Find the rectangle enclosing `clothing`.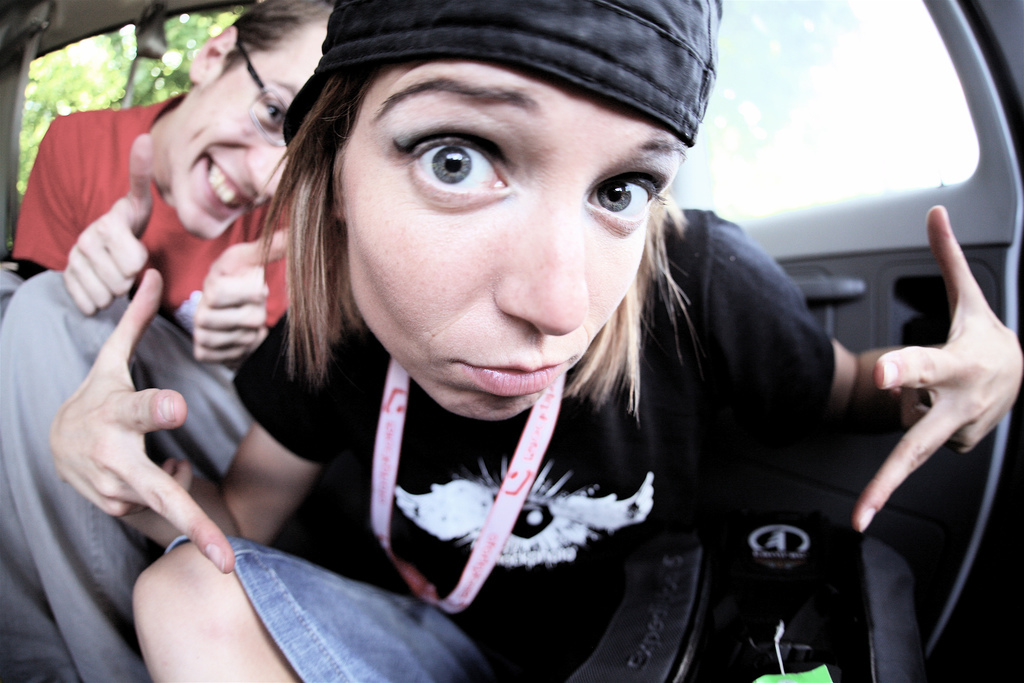
x1=107, y1=202, x2=913, y2=682.
